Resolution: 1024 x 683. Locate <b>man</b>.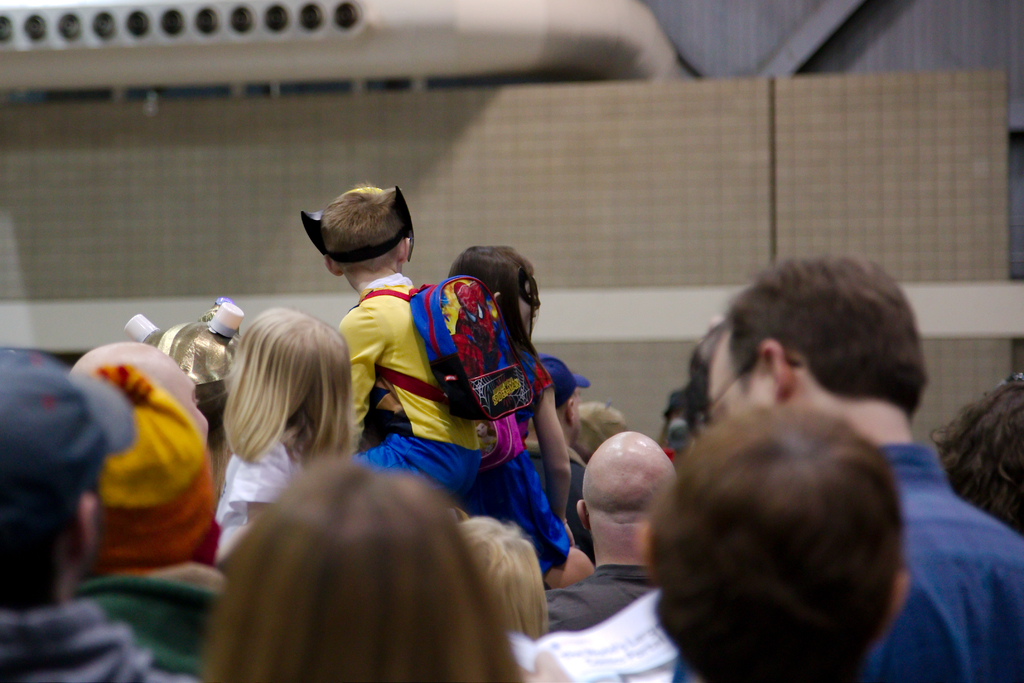
box(545, 432, 675, 625).
